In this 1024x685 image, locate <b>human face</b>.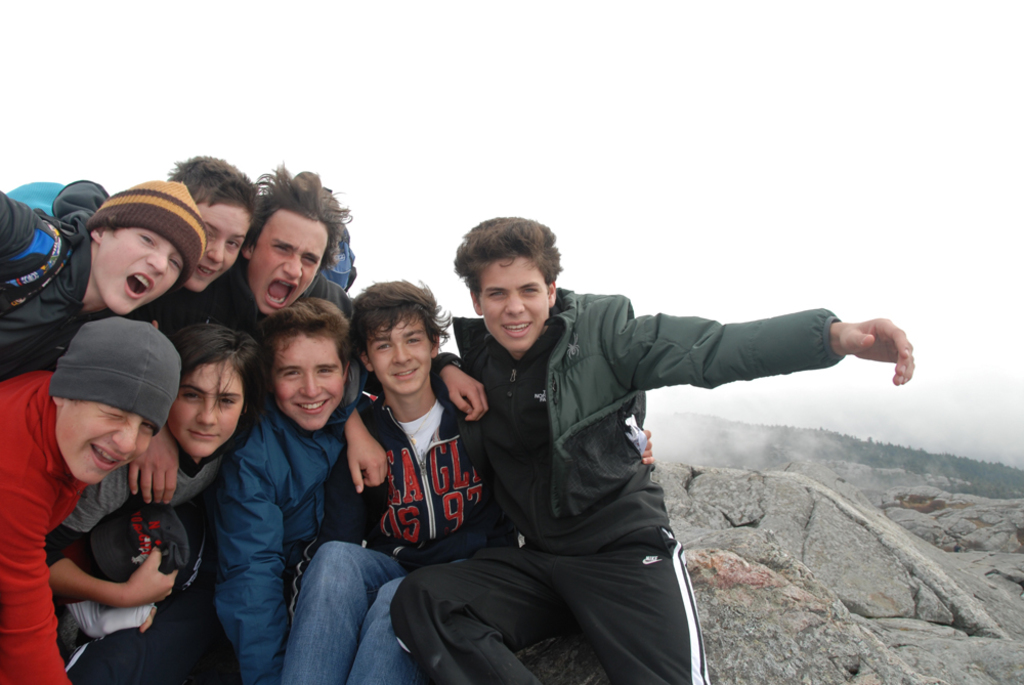
Bounding box: l=477, t=262, r=553, b=355.
